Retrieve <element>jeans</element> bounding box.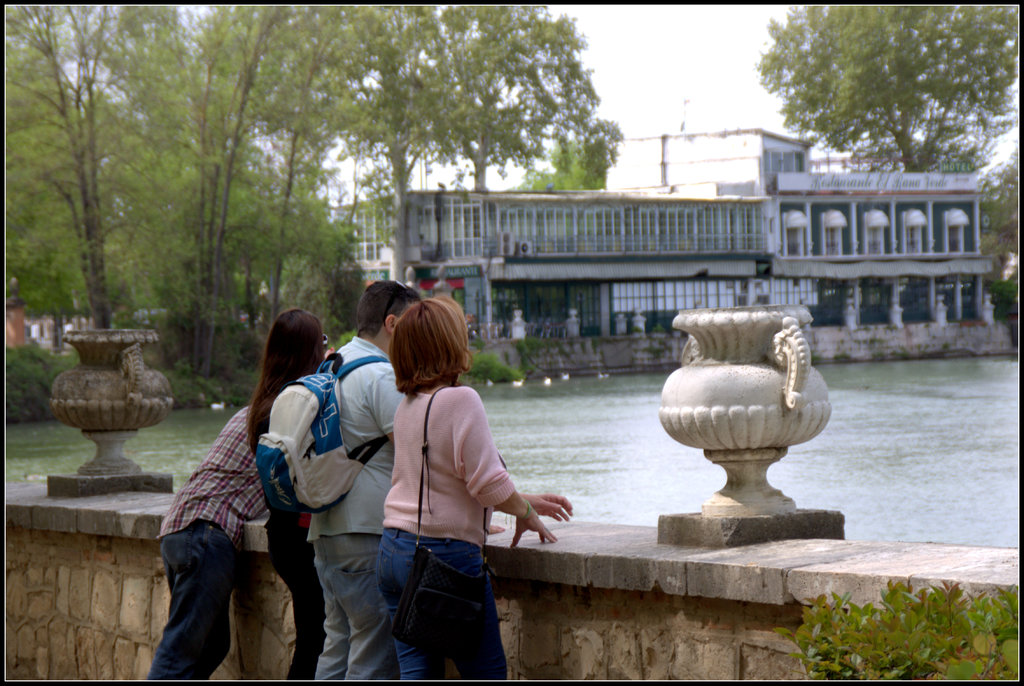
Bounding box: [379,528,509,682].
